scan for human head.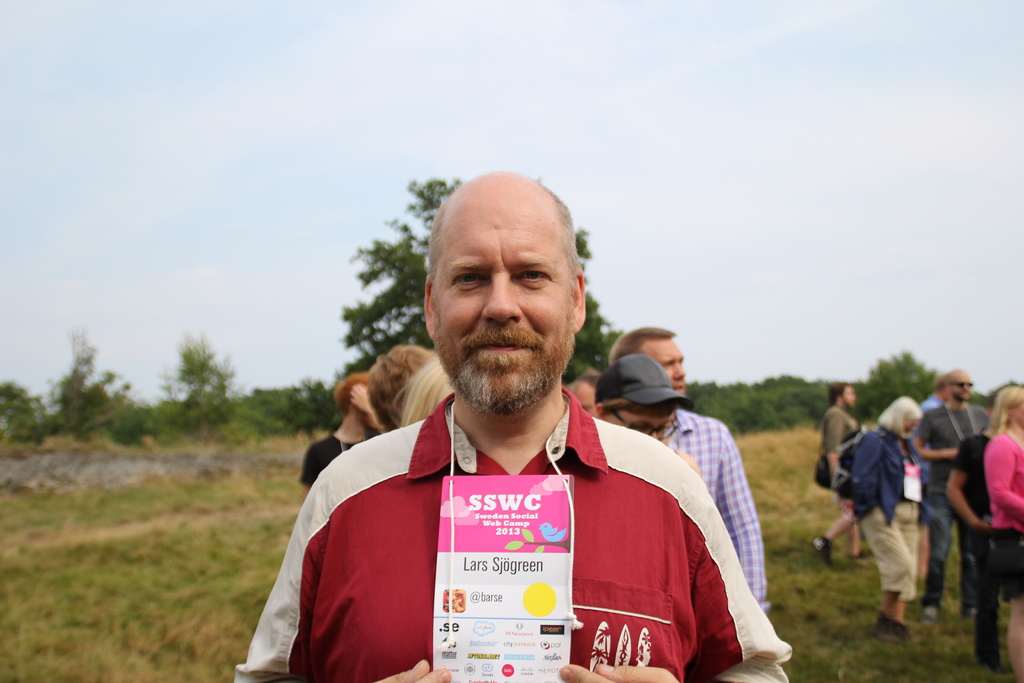
Scan result: (left=880, top=390, right=924, bottom=436).
